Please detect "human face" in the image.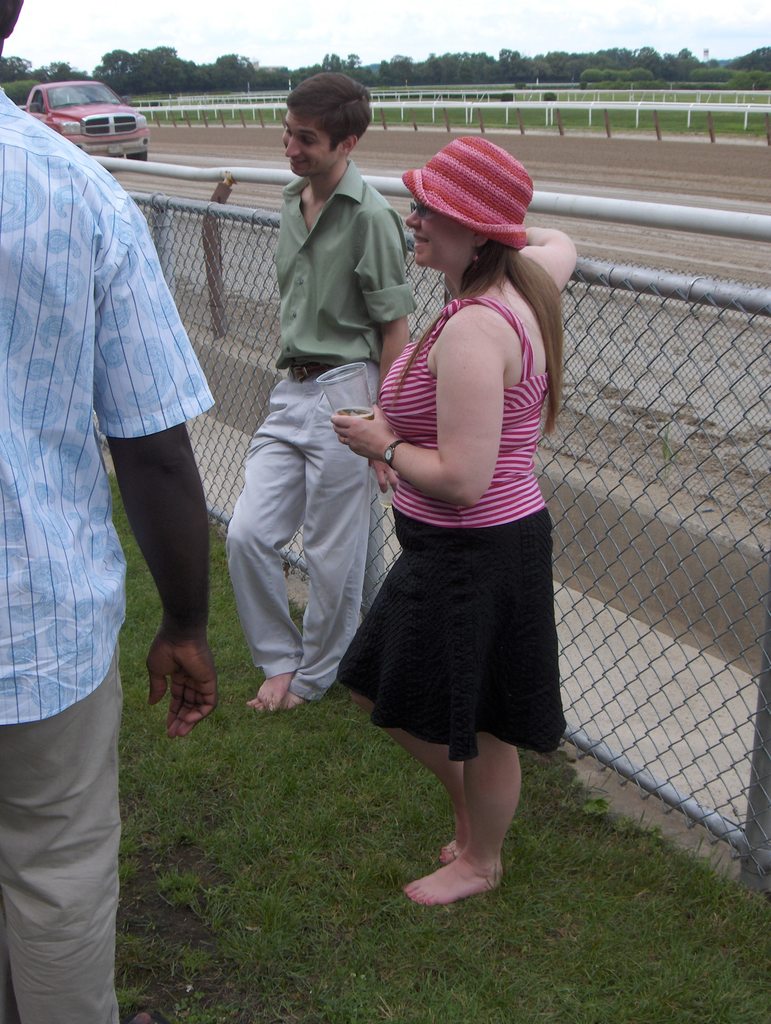
(x1=402, y1=204, x2=469, y2=271).
